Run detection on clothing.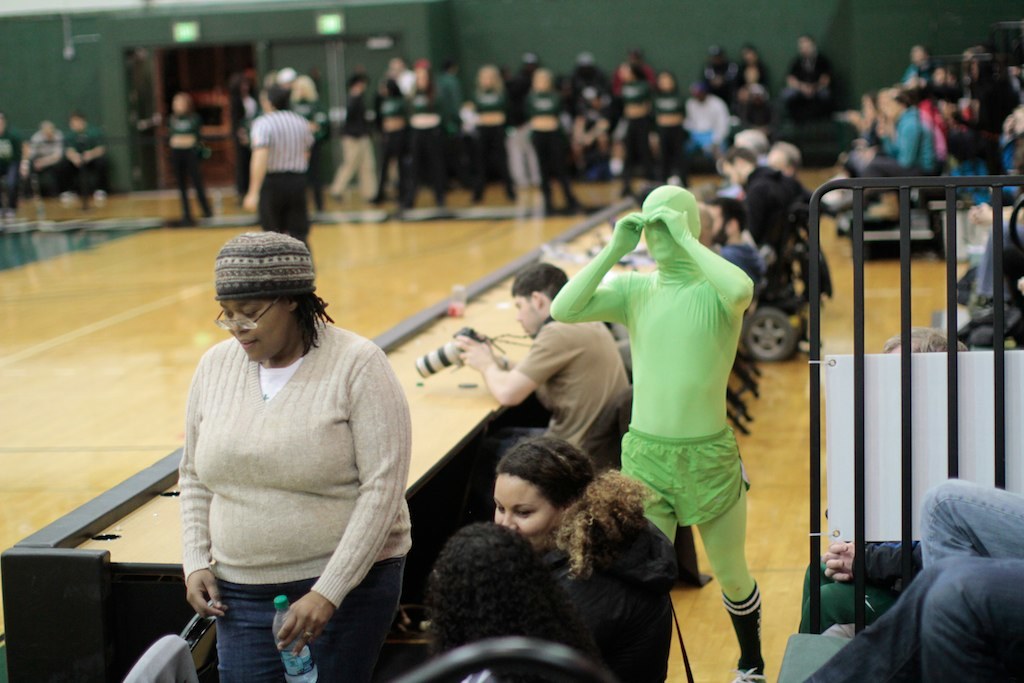
Result: left=918, top=476, right=1023, bottom=574.
